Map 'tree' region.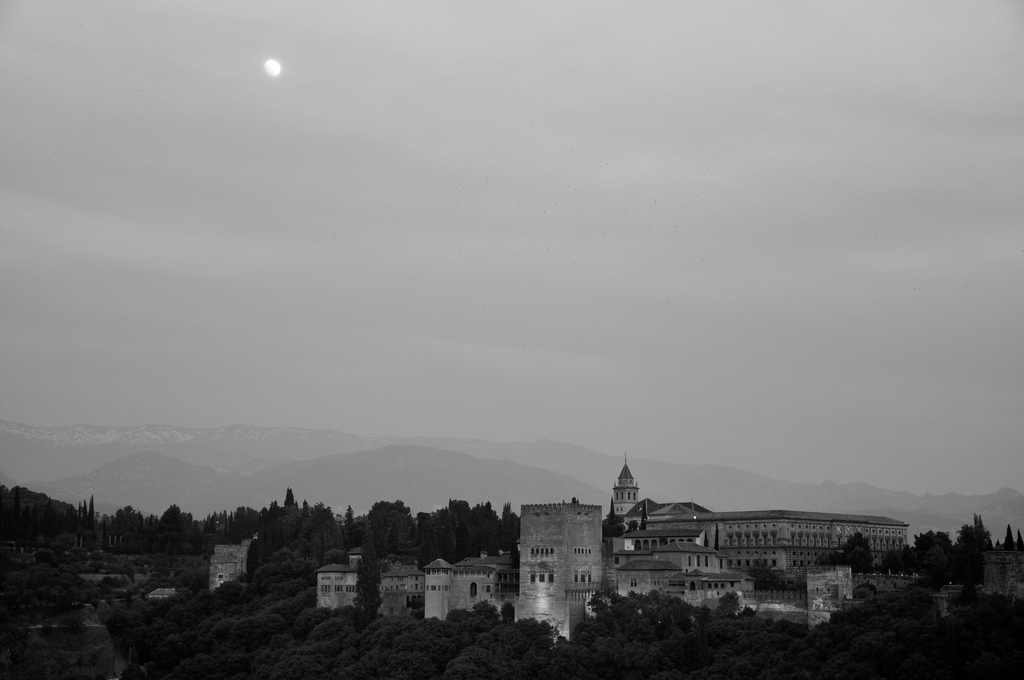
Mapped to 109:508:157:550.
